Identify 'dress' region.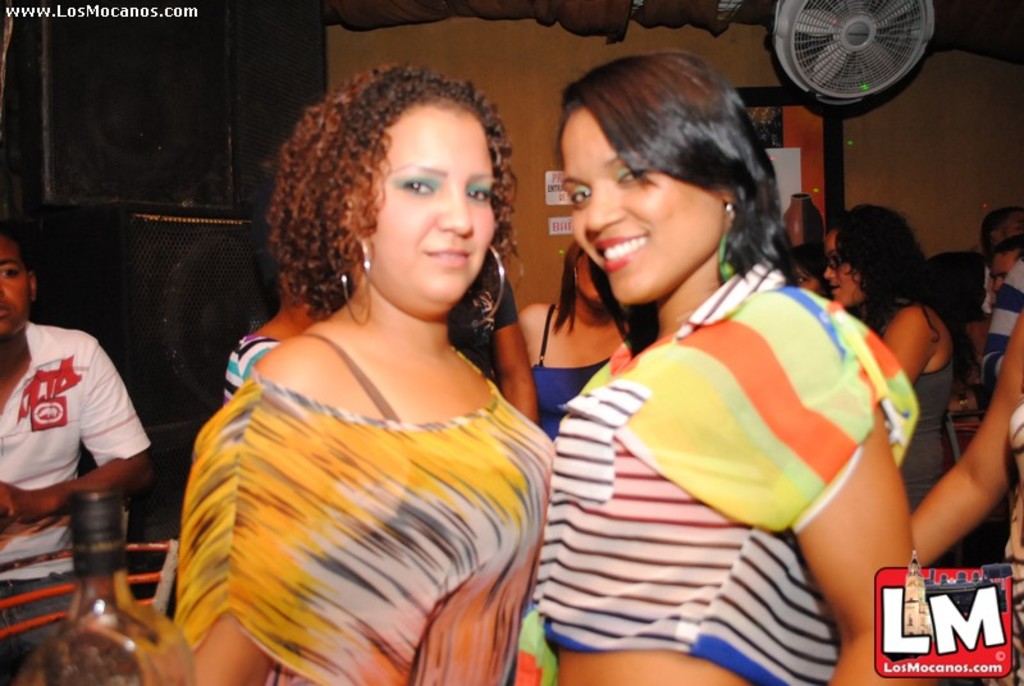
Region: x1=529, y1=303, x2=612, y2=445.
